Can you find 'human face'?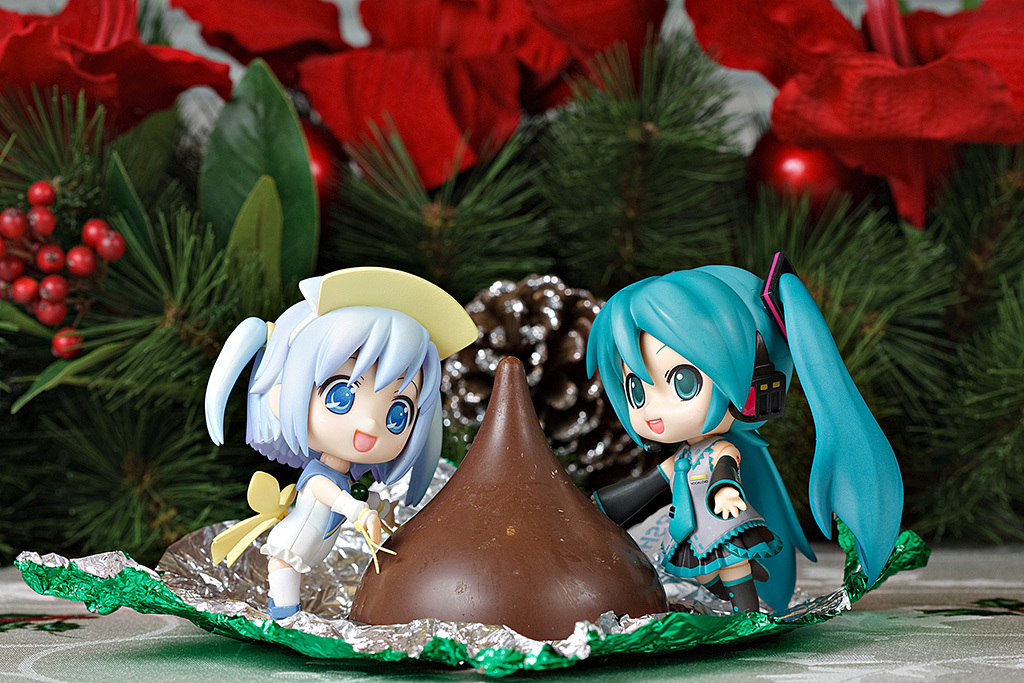
Yes, bounding box: BBox(308, 342, 417, 463).
